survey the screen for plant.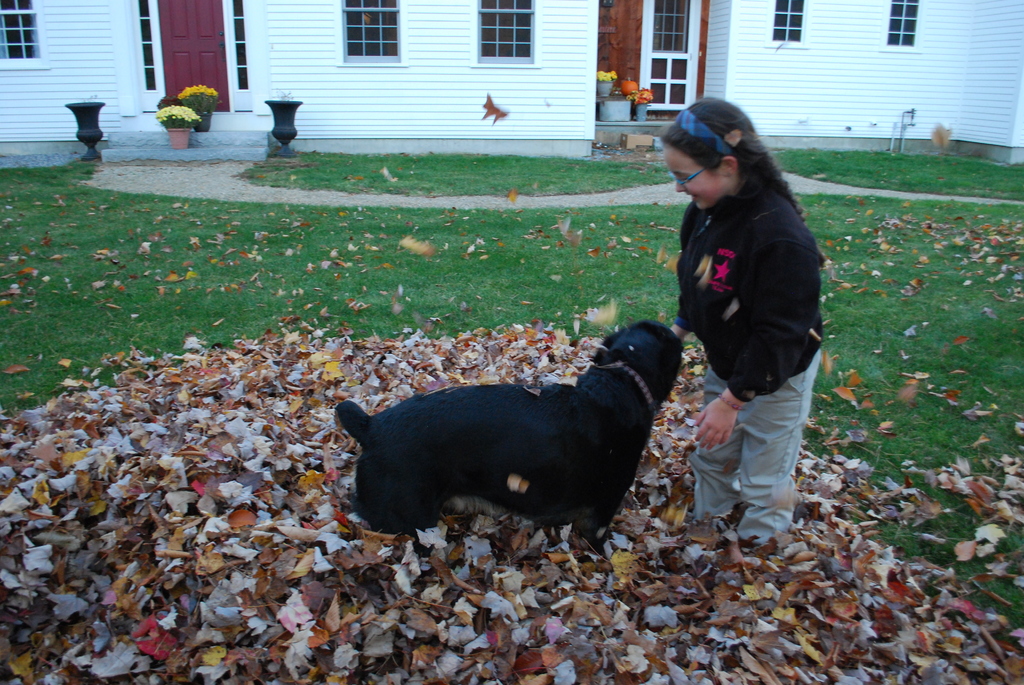
Survey found: bbox=[159, 89, 175, 106].
